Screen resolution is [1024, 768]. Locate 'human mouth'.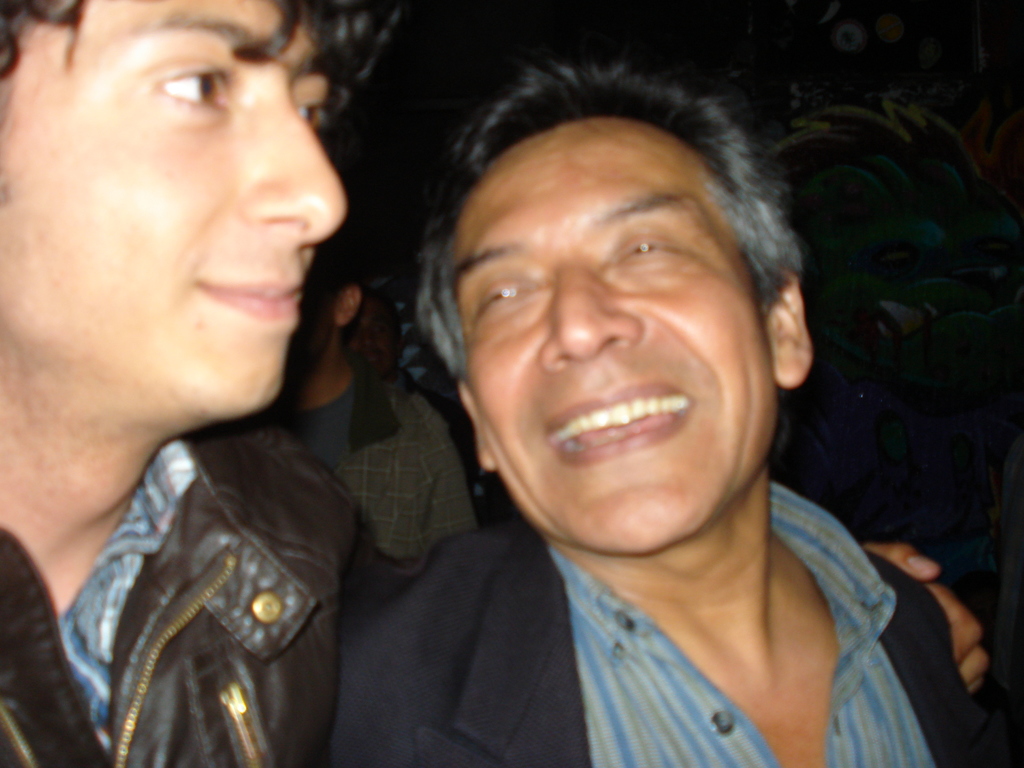
box(193, 279, 296, 320).
